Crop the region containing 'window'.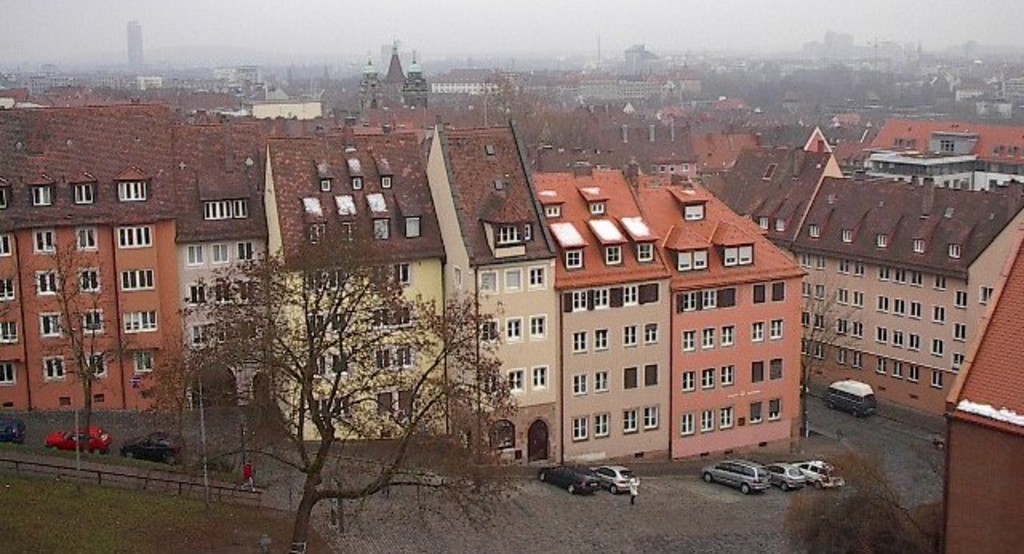
Crop region: <bbox>680, 288, 696, 311</bbox>.
